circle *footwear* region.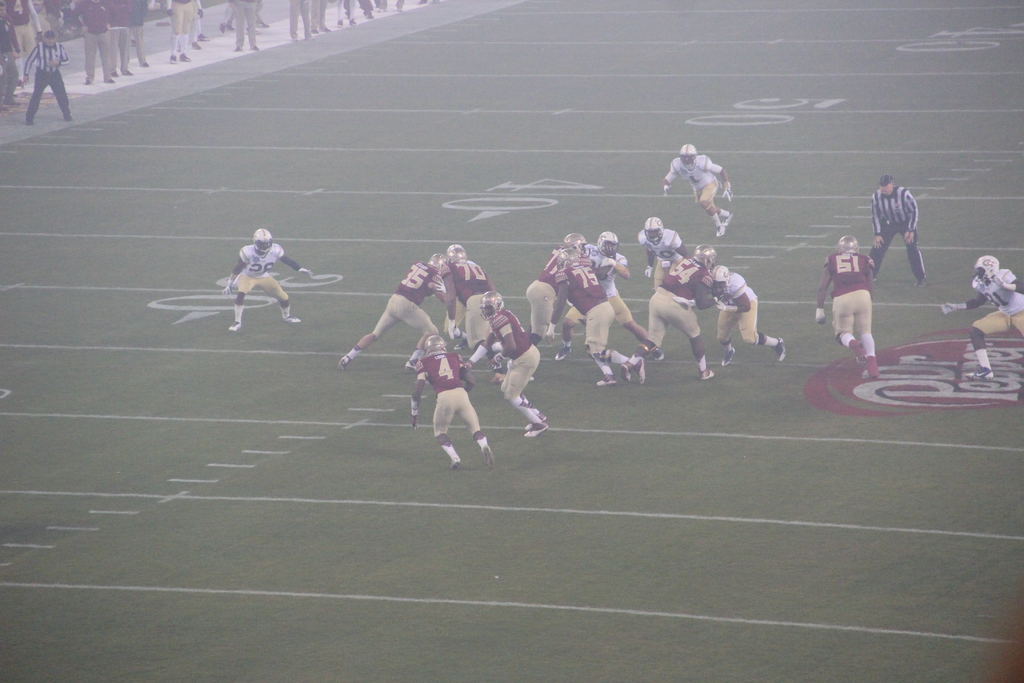
Region: pyautogui.locateOnScreen(255, 19, 266, 31).
